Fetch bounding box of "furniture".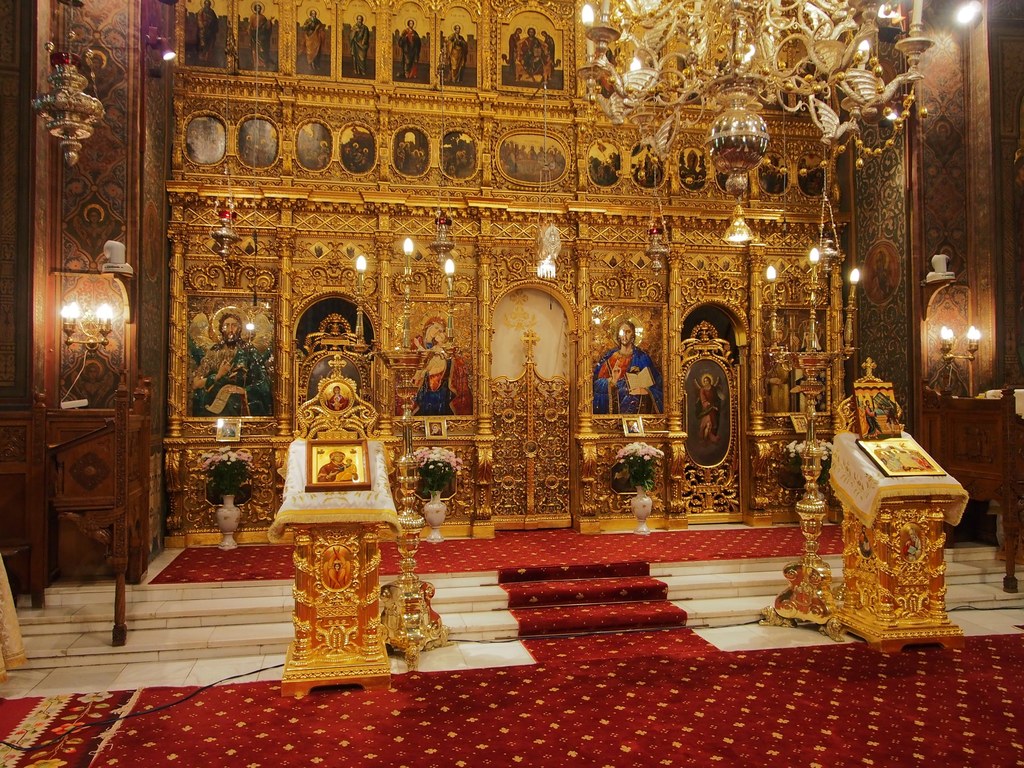
Bbox: bbox(268, 504, 402, 695).
